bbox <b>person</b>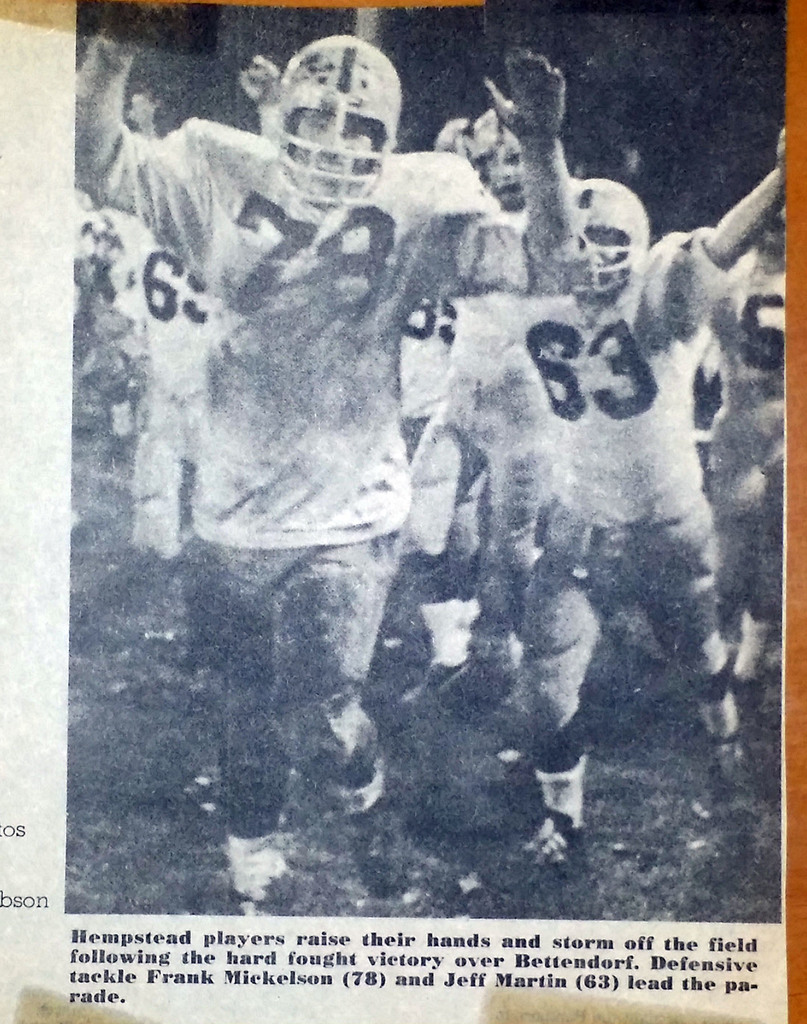
<box>703,199,788,701</box>
